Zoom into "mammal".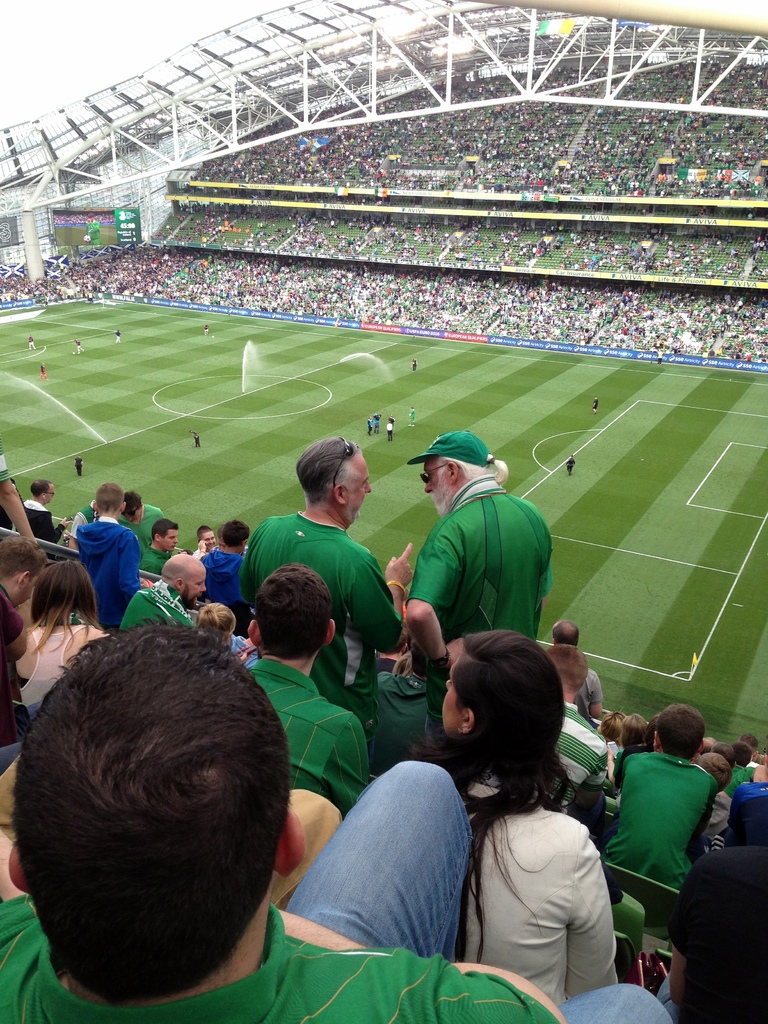
Zoom target: detection(36, 364, 48, 380).
